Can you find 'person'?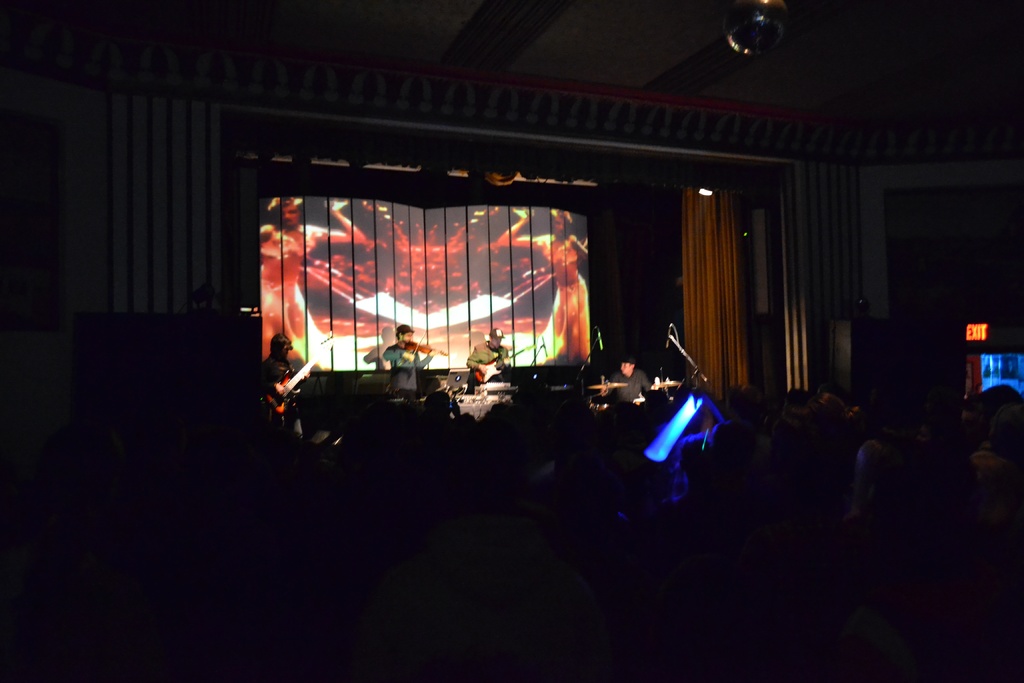
Yes, bounding box: 381/325/435/393.
